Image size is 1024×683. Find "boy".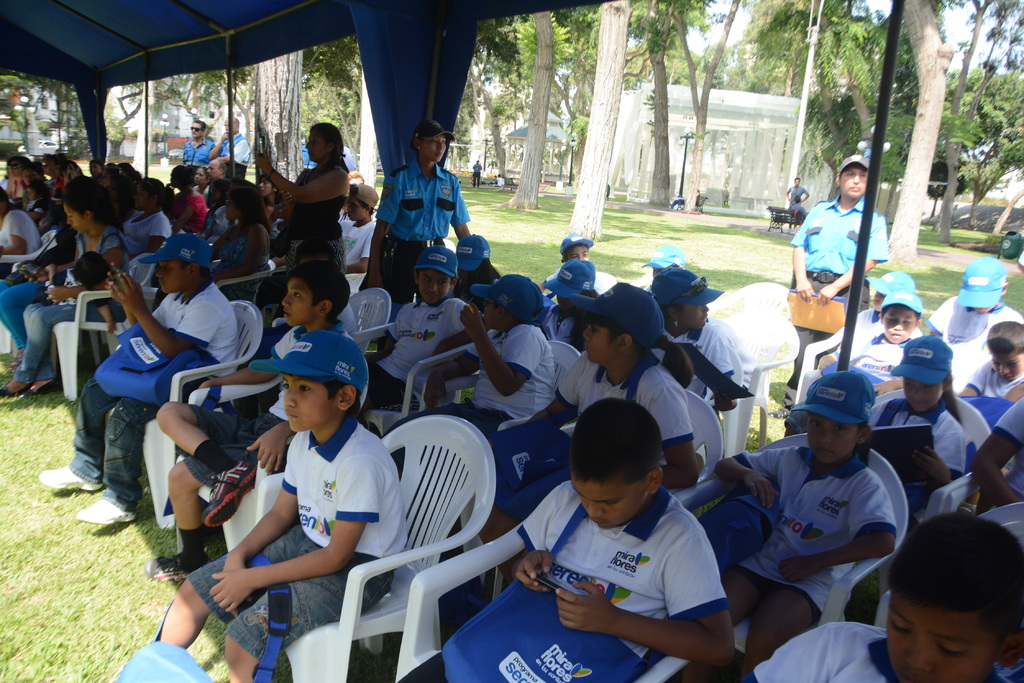
(x1=959, y1=321, x2=1023, y2=401).
